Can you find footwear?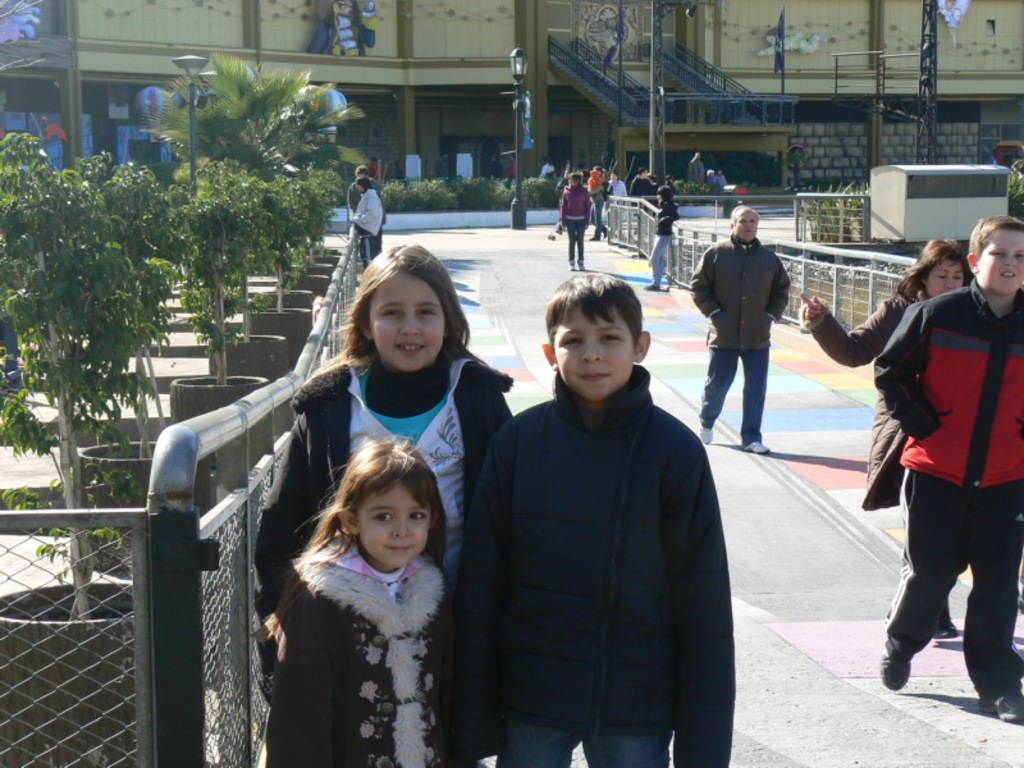
Yes, bounding box: pyautogui.locateOnScreen(644, 280, 660, 293).
